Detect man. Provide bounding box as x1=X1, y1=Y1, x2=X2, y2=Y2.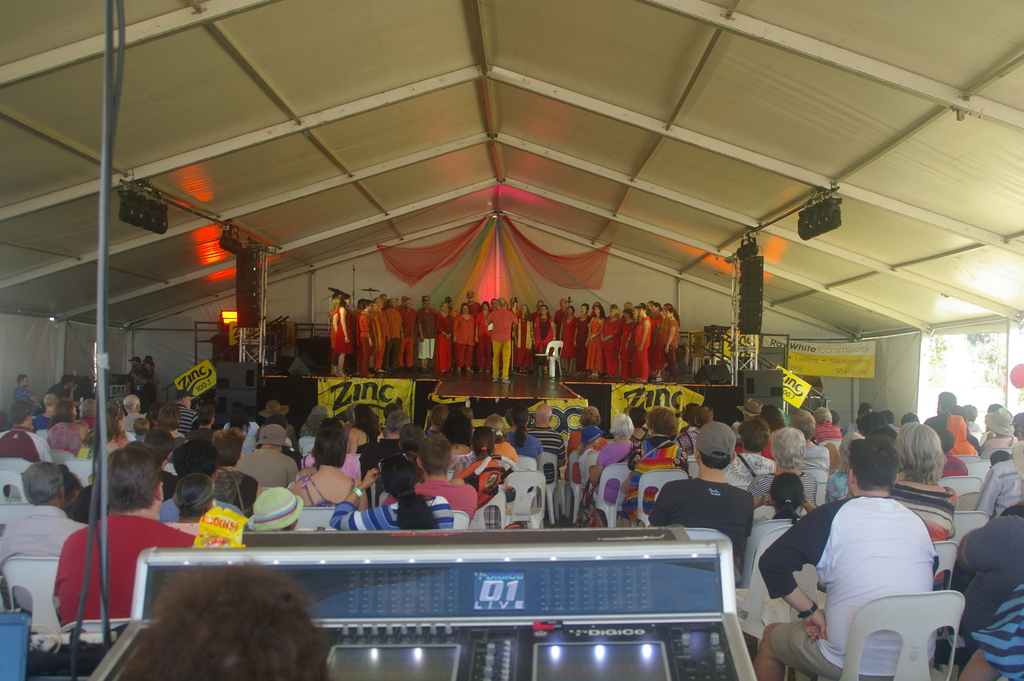
x1=196, y1=402, x2=218, y2=442.
